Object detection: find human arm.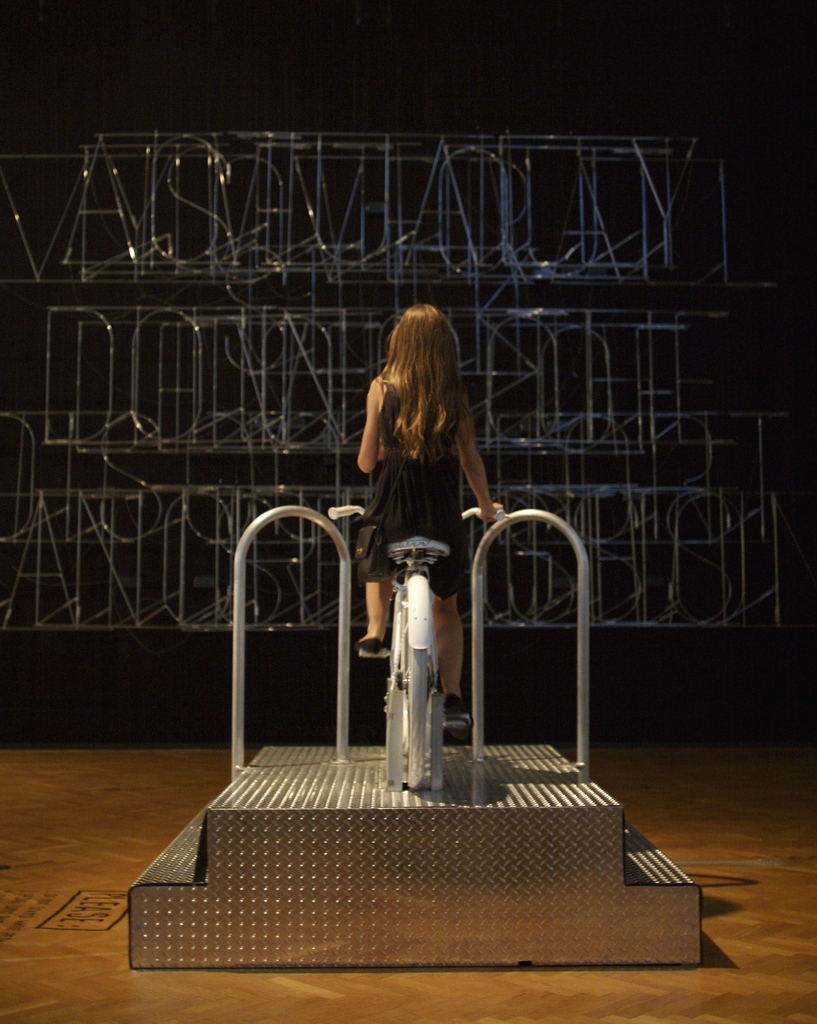
<bbox>350, 353, 412, 519</bbox>.
